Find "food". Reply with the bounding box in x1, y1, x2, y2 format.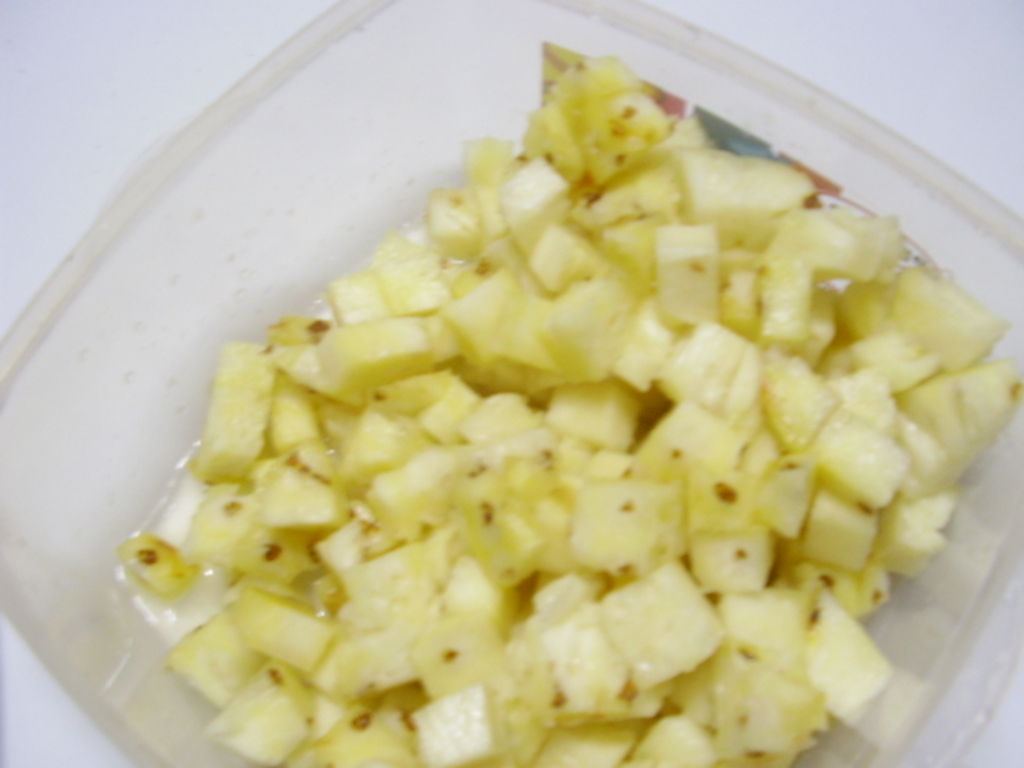
125, 0, 995, 765.
